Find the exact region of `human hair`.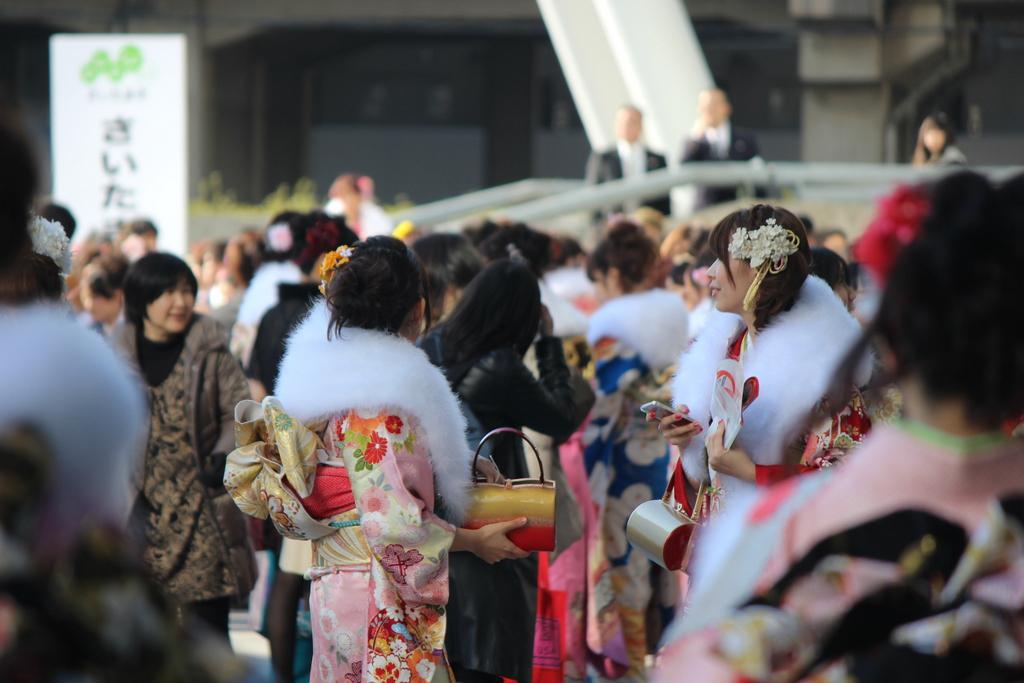
Exact region: select_region(419, 230, 477, 331).
